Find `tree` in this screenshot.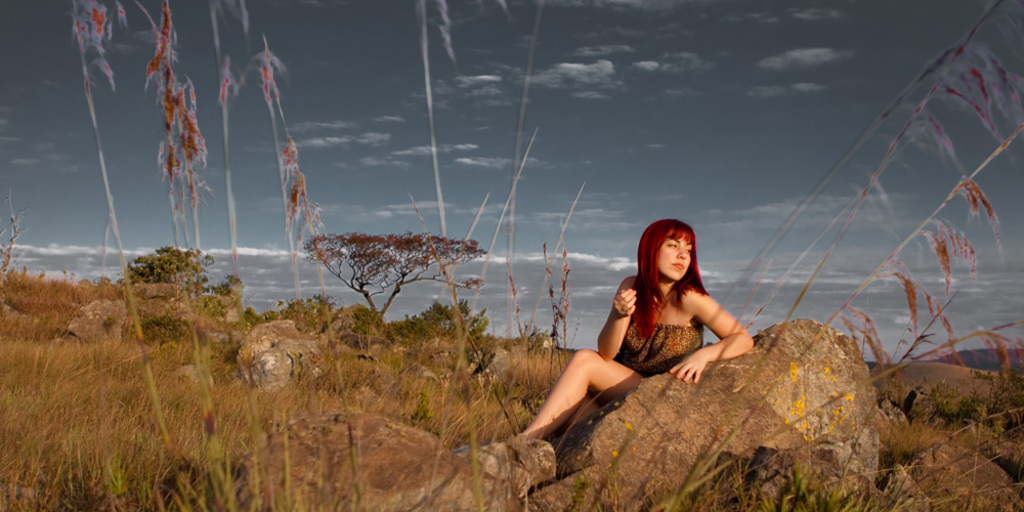
The bounding box for `tree` is <bbox>305, 230, 484, 318</bbox>.
